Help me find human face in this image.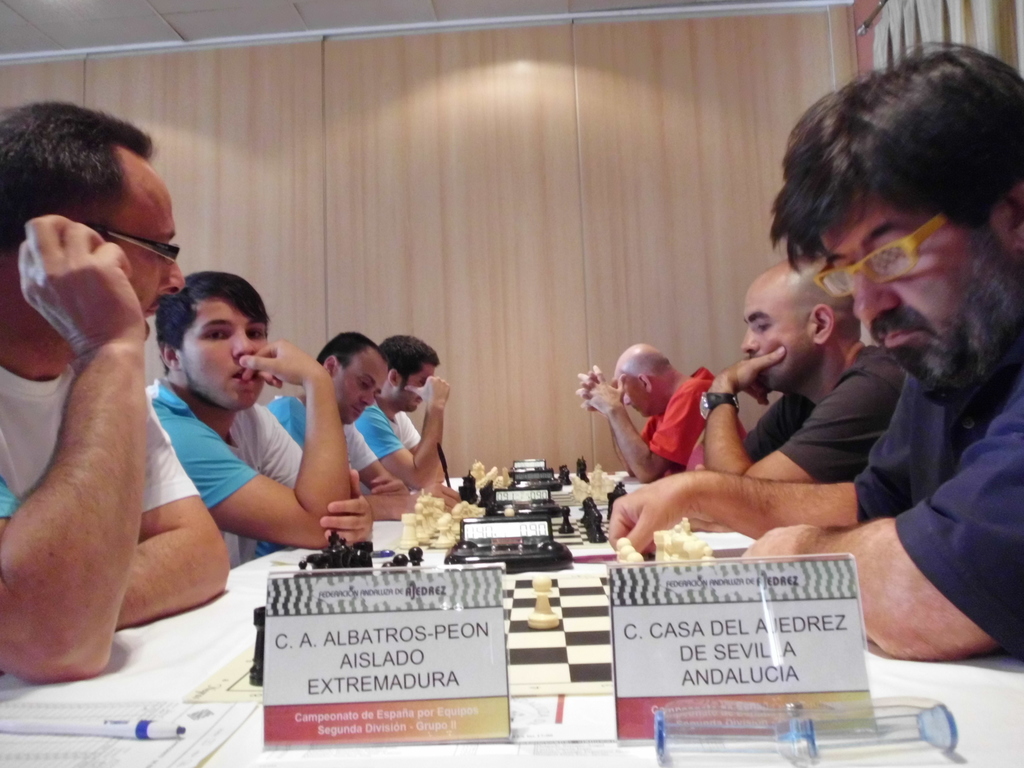
Found it: <region>812, 163, 1023, 415</region>.
